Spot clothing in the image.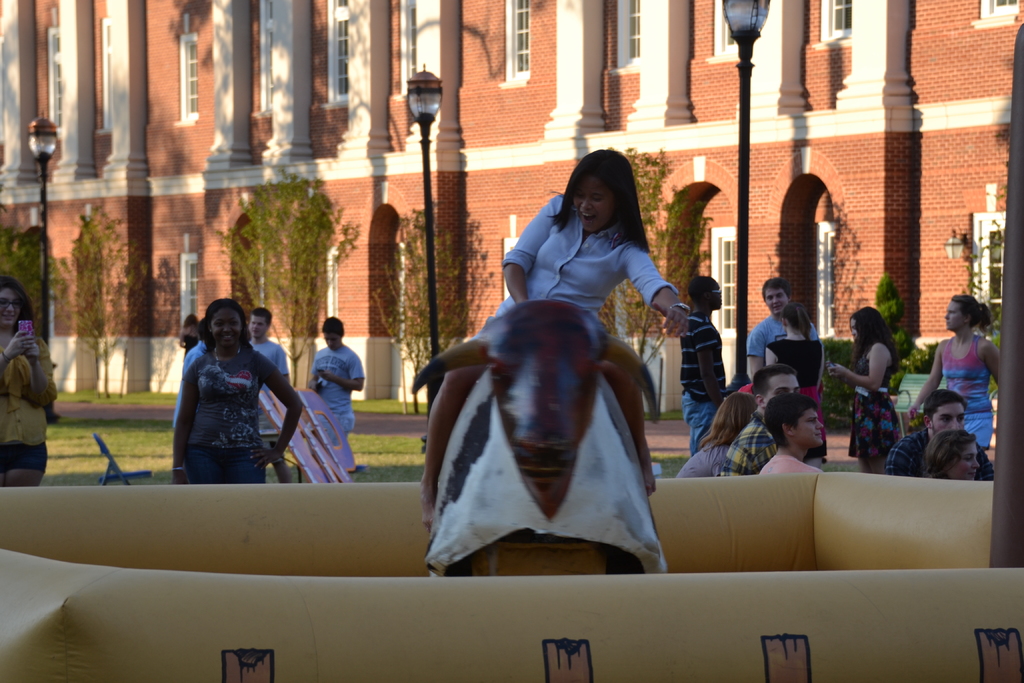
clothing found at x1=766 y1=334 x2=829 y2=438.
